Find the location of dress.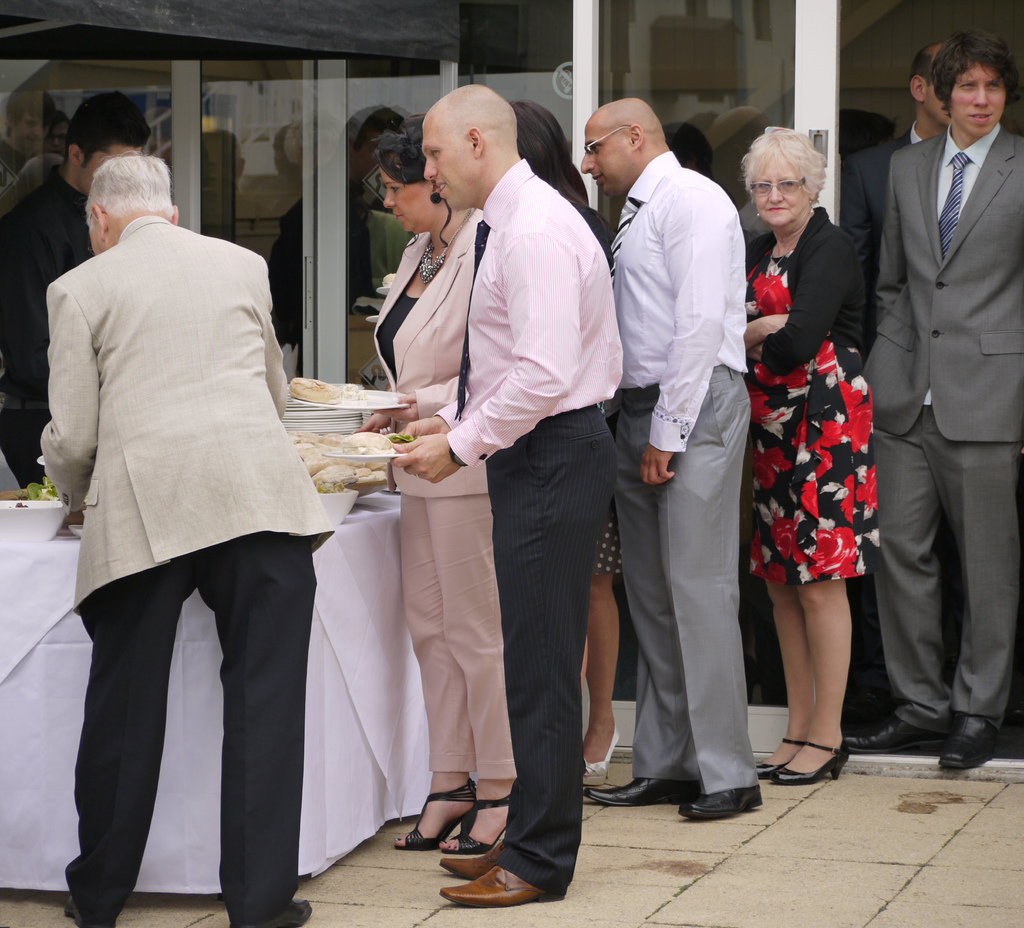
Location: detection(733, 200, 890, 595).
